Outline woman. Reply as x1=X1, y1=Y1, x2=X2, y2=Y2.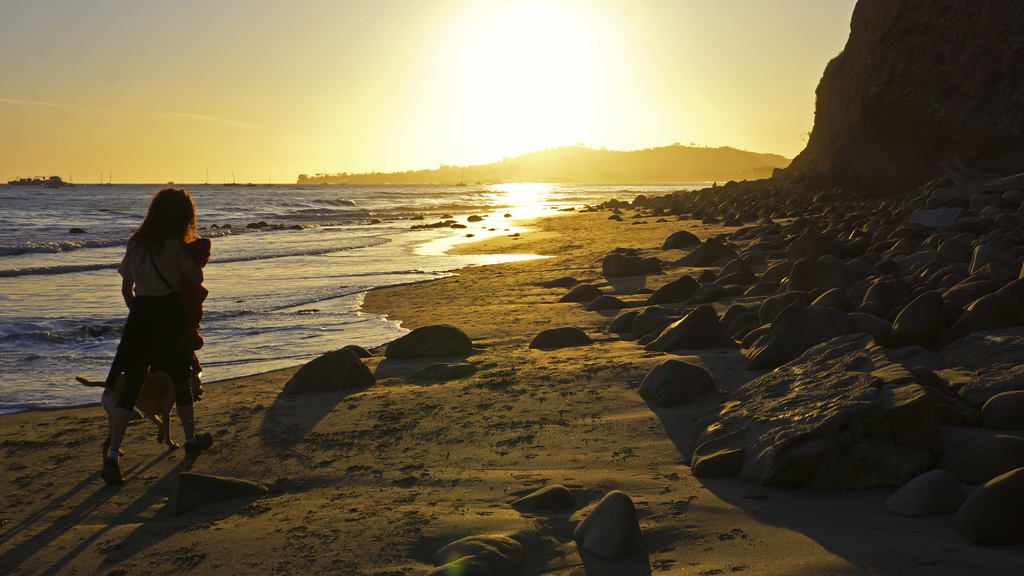
x1=93, y1=181, x2=208, y2=492.
